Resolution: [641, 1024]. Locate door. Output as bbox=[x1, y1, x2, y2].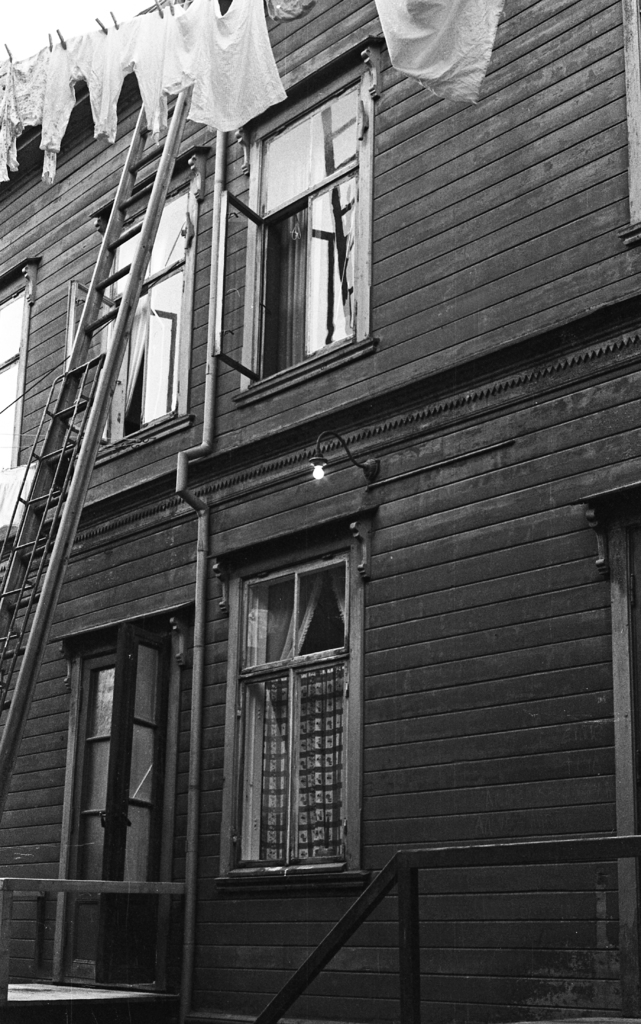
bbox=[611, 516, 640, 973].
